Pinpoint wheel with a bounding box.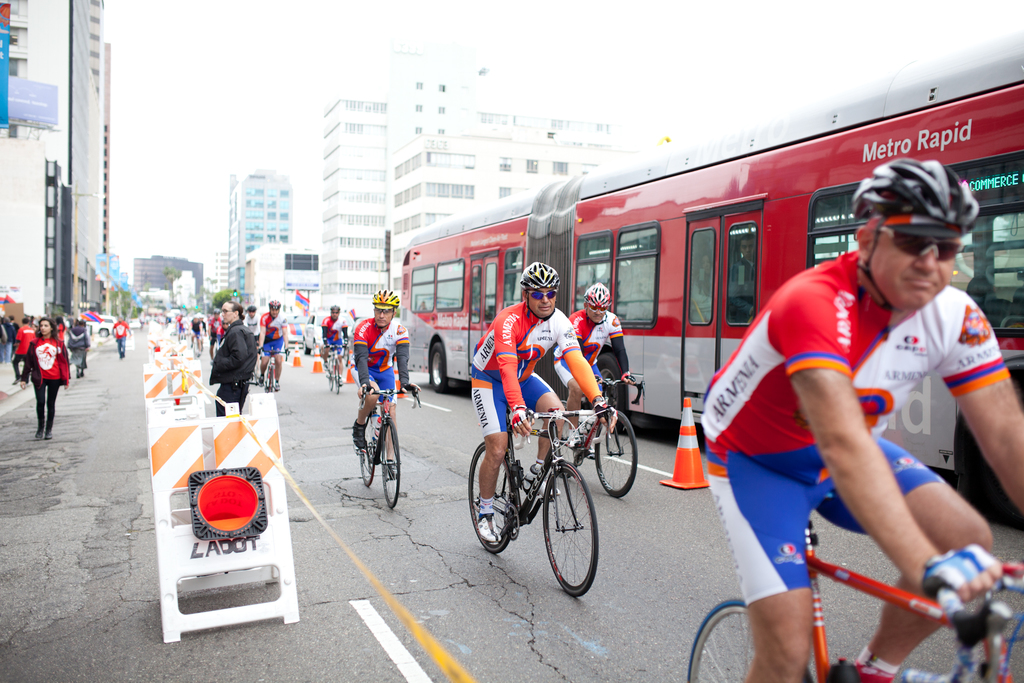
x1=362 y1=415 x2=368 y2=487.
